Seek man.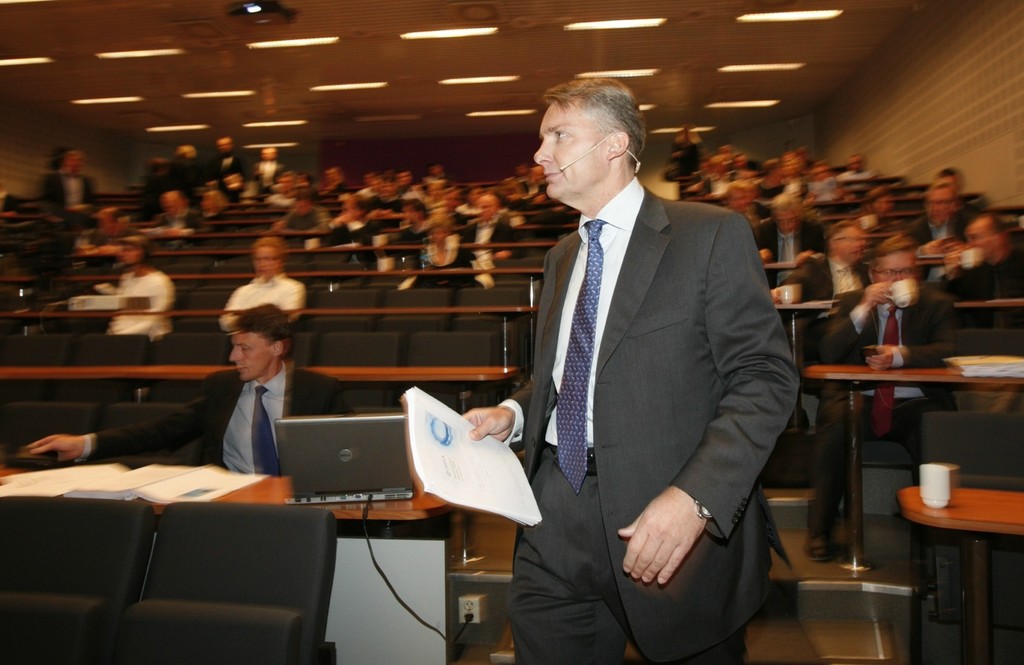
144/191/212/237.
